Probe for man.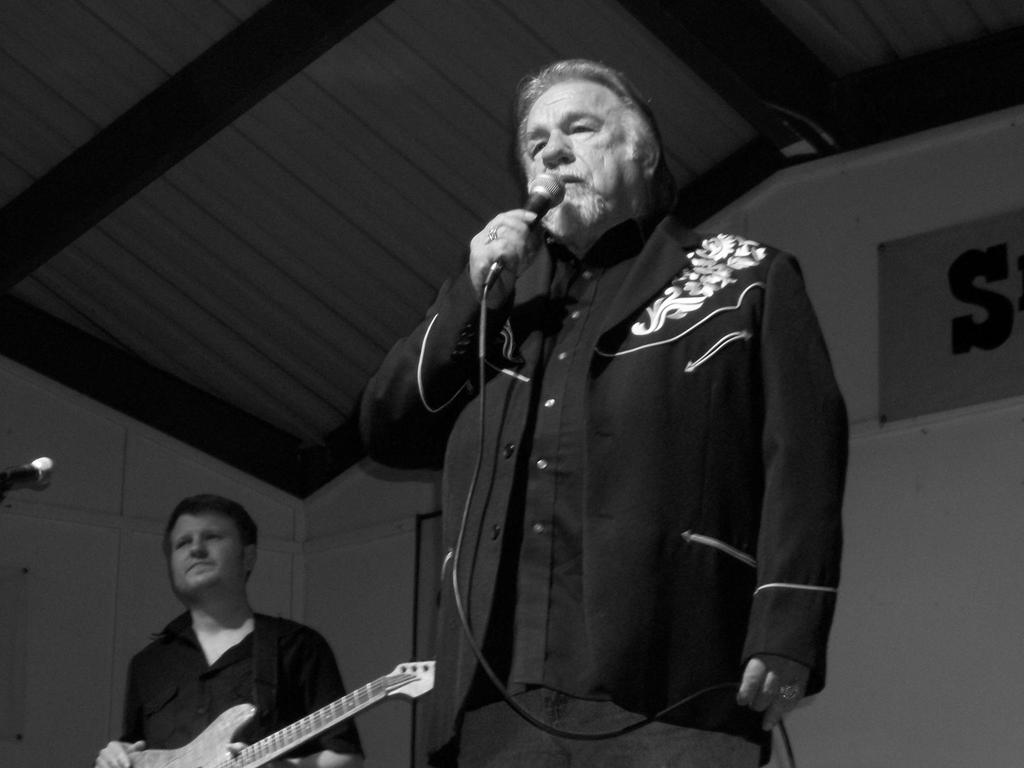
Probe result: l=355, t=57, r=847, b=767.
